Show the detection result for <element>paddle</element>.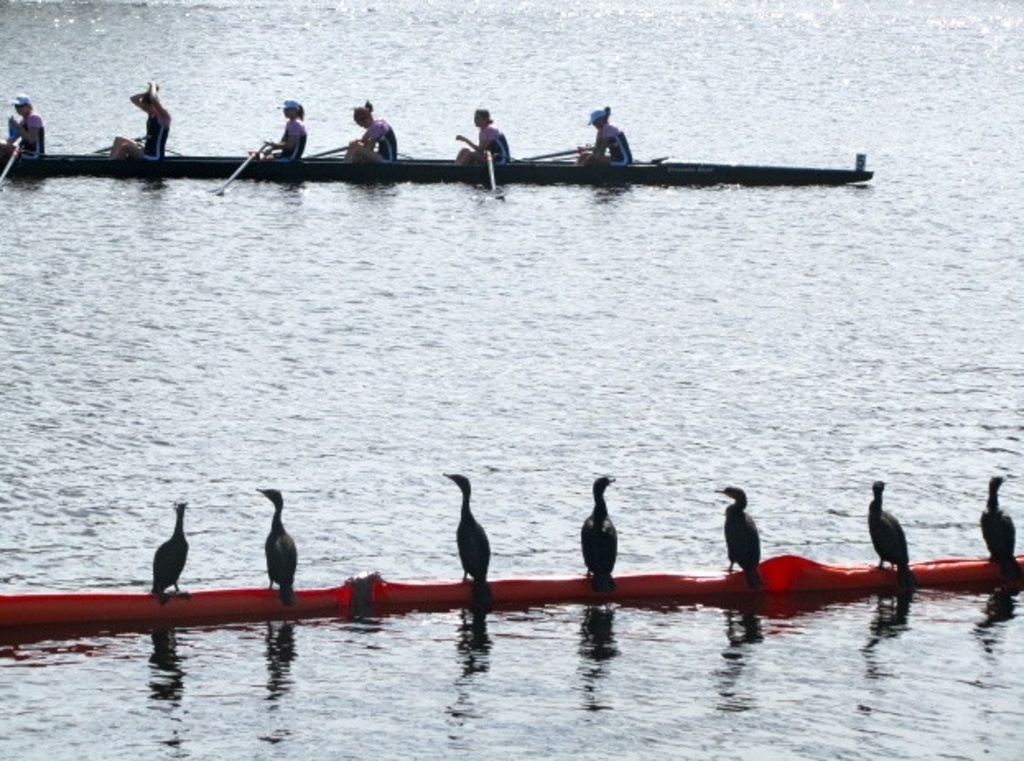
[528,140,616,178].
